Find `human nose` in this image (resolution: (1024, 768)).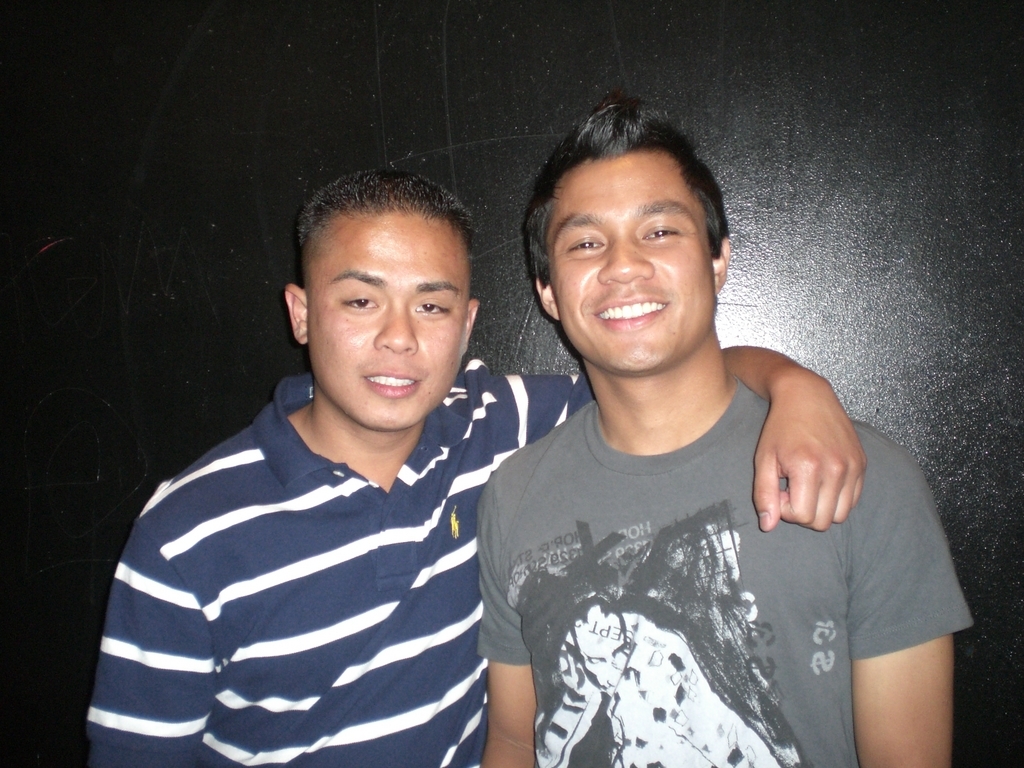
box(596, 227, 653, 284).
